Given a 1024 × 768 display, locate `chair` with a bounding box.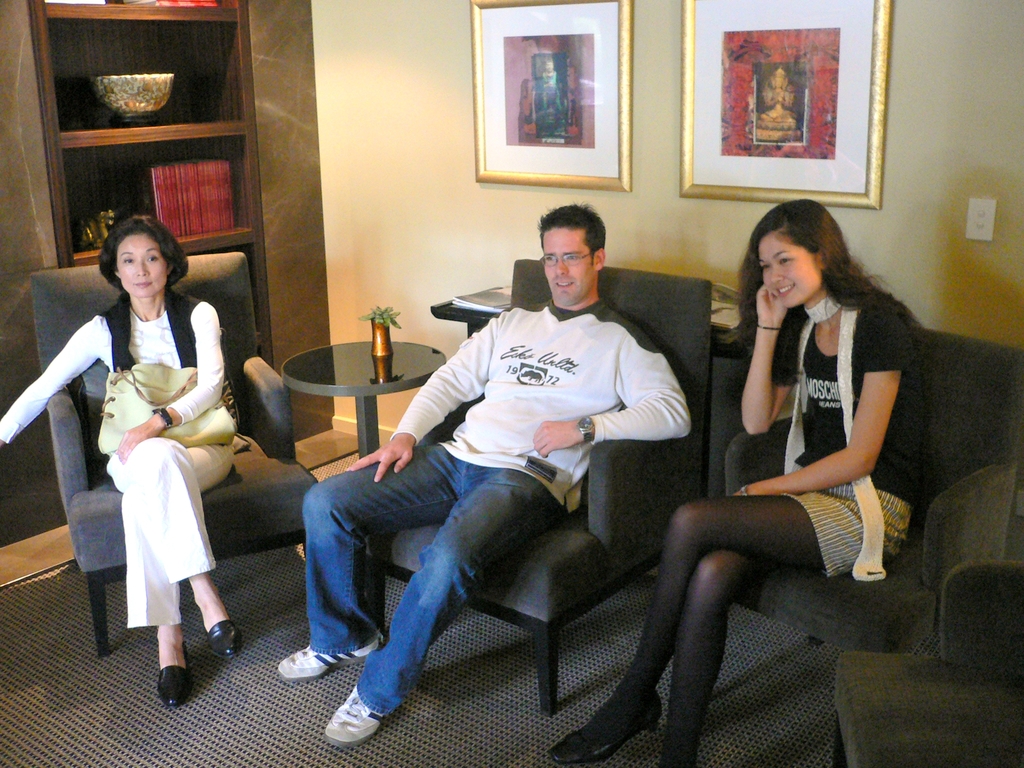
Located: pyautogui.locateOnScreen(709, 314, 1023, 668).
